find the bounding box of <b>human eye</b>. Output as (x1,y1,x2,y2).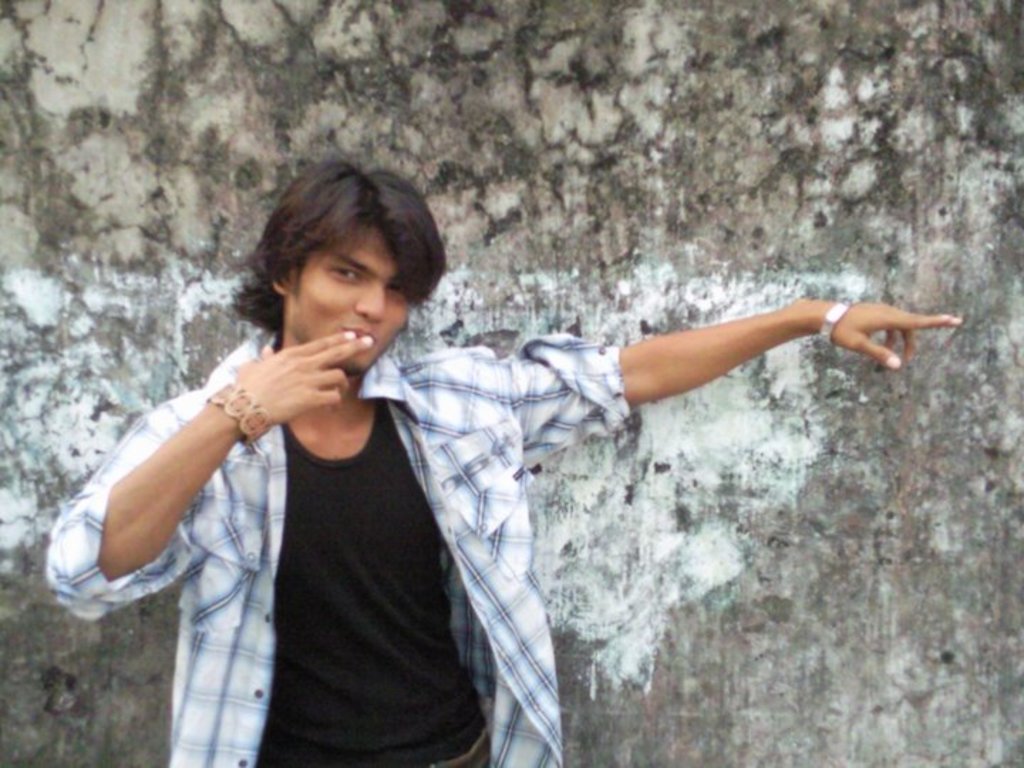
(331,265,364,279).
